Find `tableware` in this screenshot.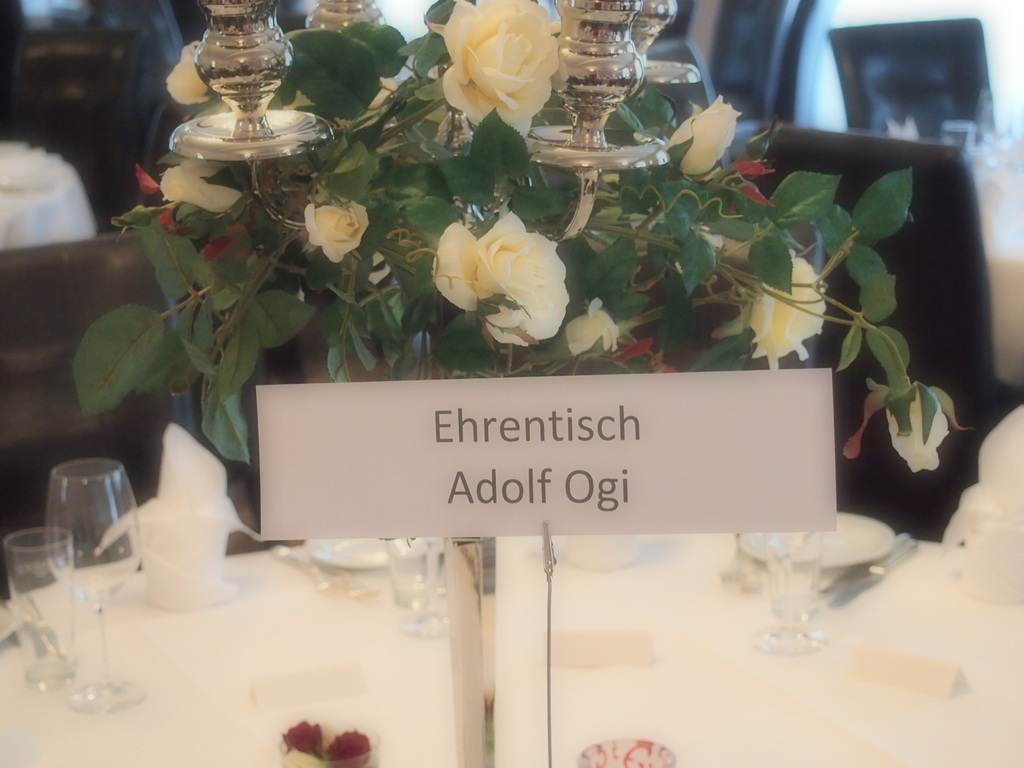
The bounding box for `tableware` is 303, 537, 422, 569.
